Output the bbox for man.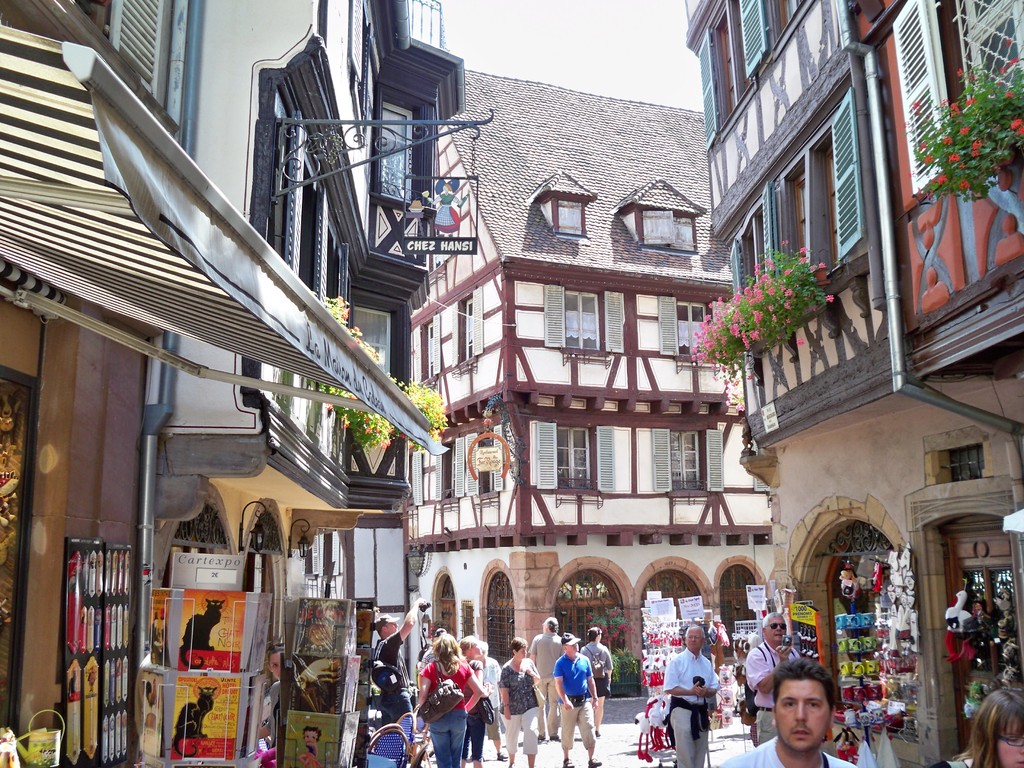
[657, 612, 708, 765].
